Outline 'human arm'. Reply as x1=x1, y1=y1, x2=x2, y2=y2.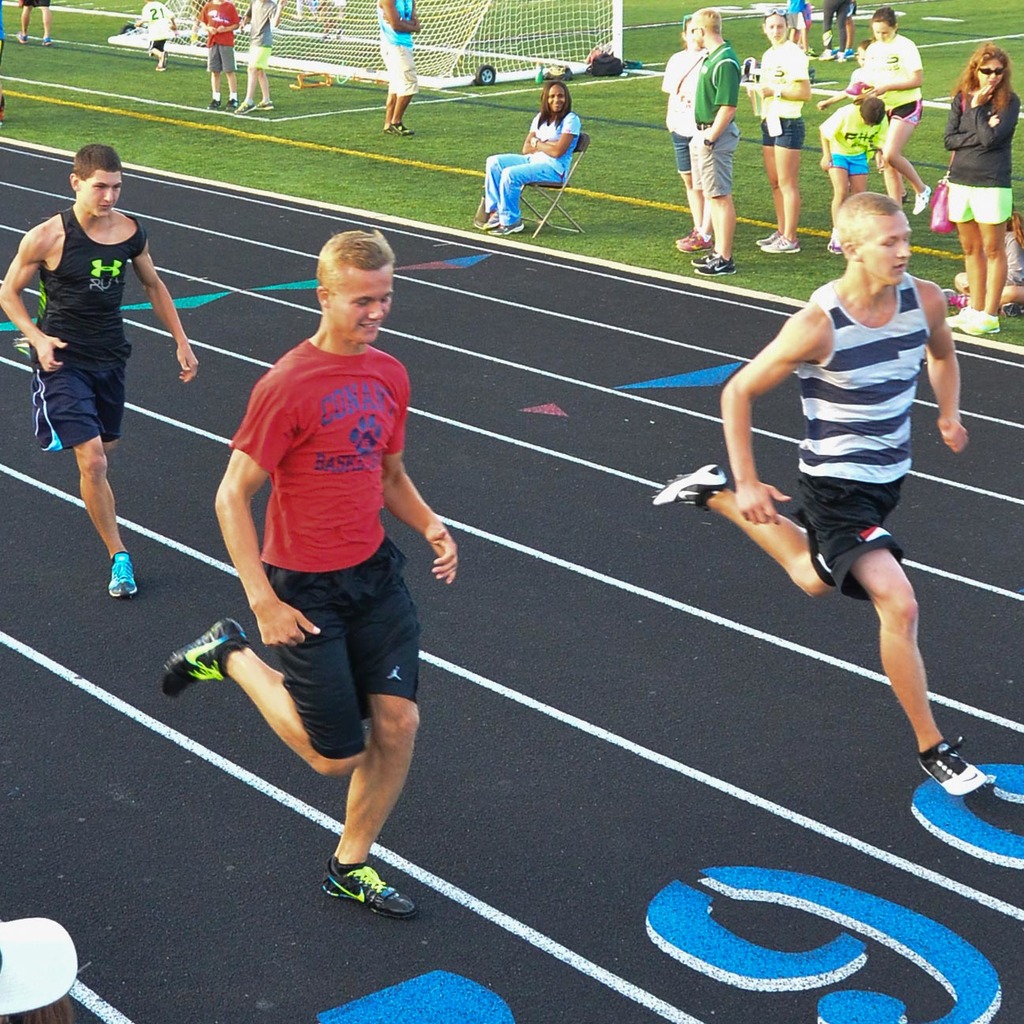
x1=816, y1=111, x2=842, y2=172.
